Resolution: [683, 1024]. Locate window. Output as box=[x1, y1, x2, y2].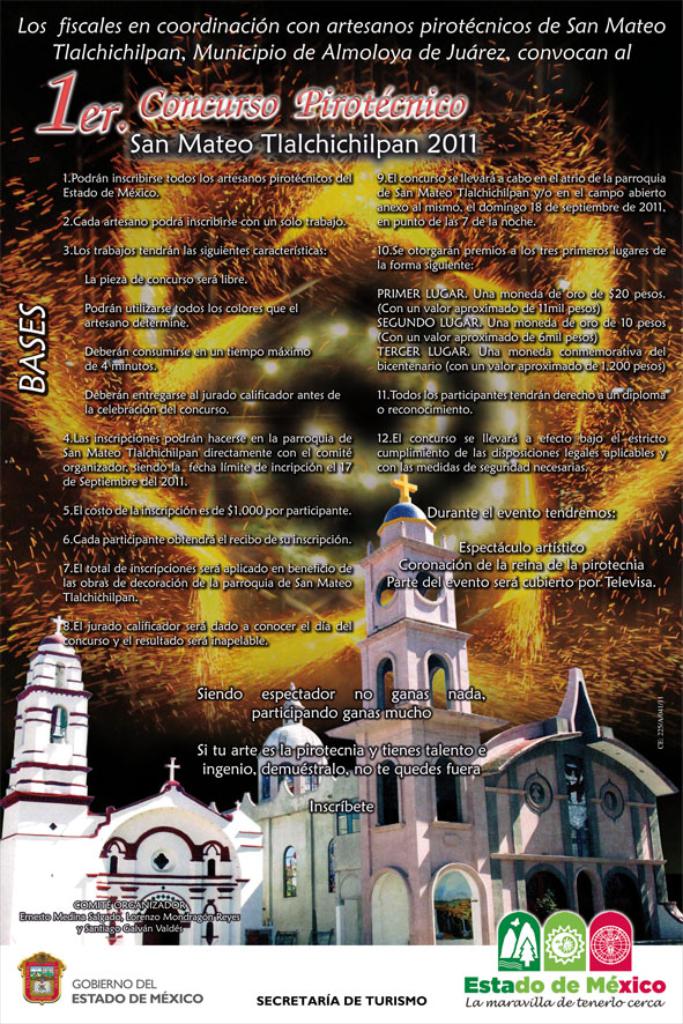
box=[432, 882, 478, 940].
